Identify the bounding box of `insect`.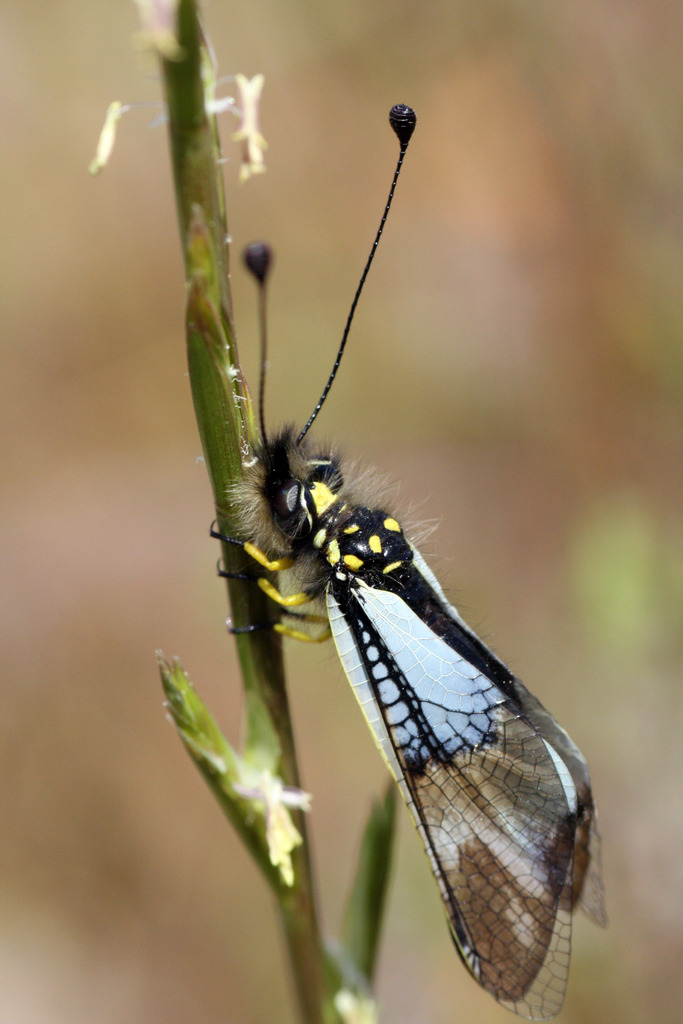
bbox=[206, 102, 611, 1023].
